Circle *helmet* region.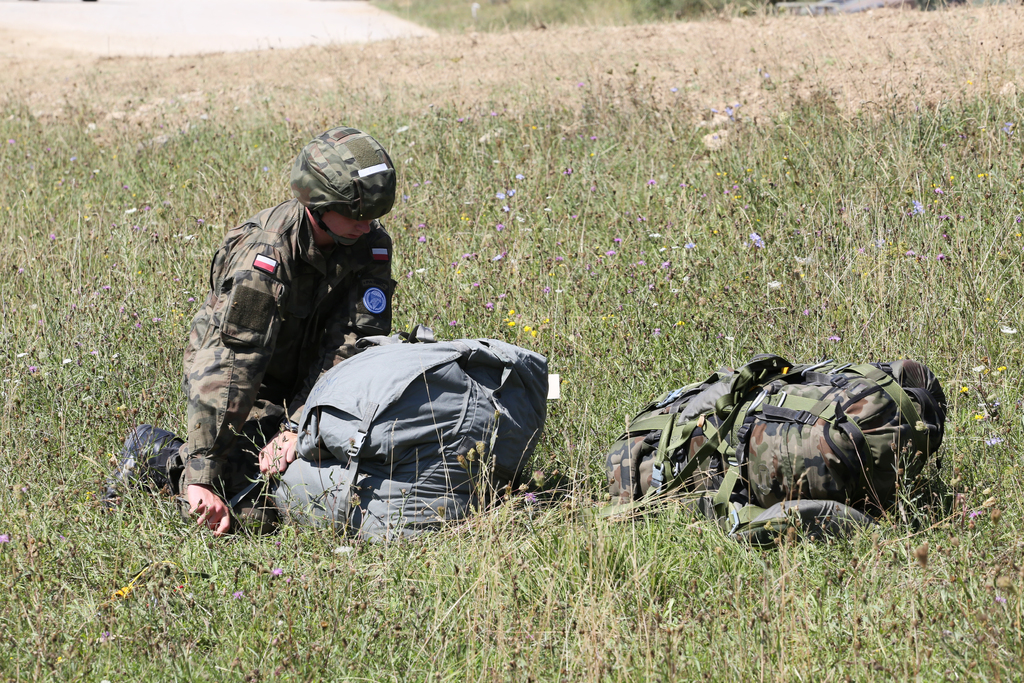
Region: x1=286, y1=124, x2=389, y2=254.
